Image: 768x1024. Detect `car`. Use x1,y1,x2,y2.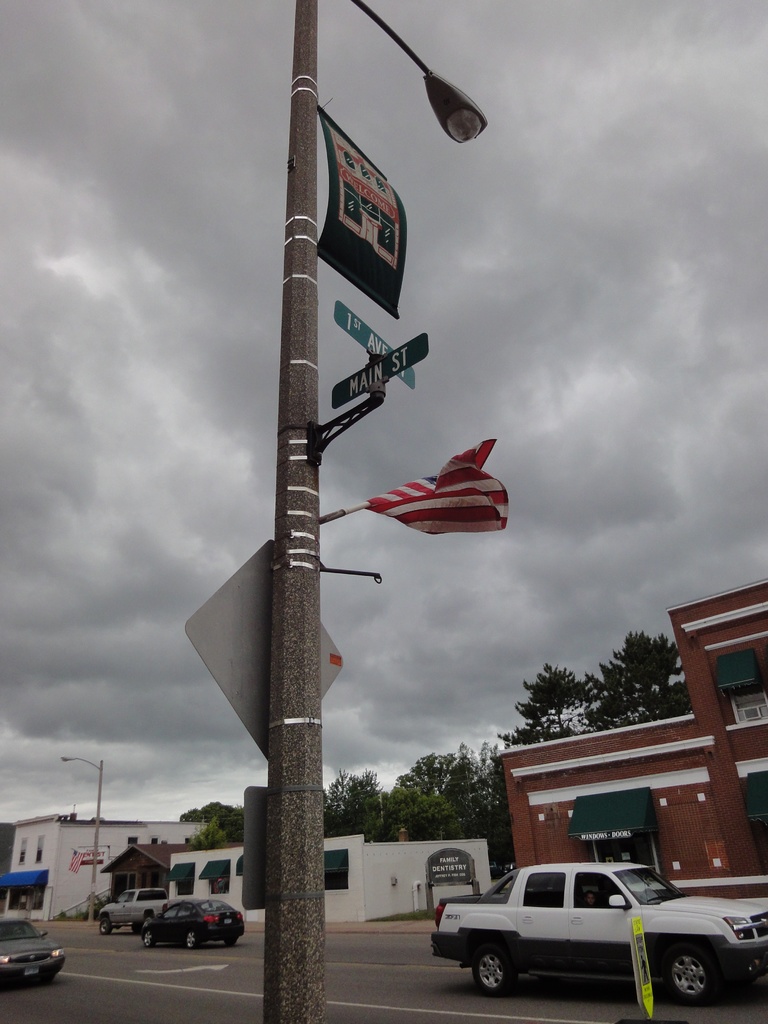
429,864,767,1004.
